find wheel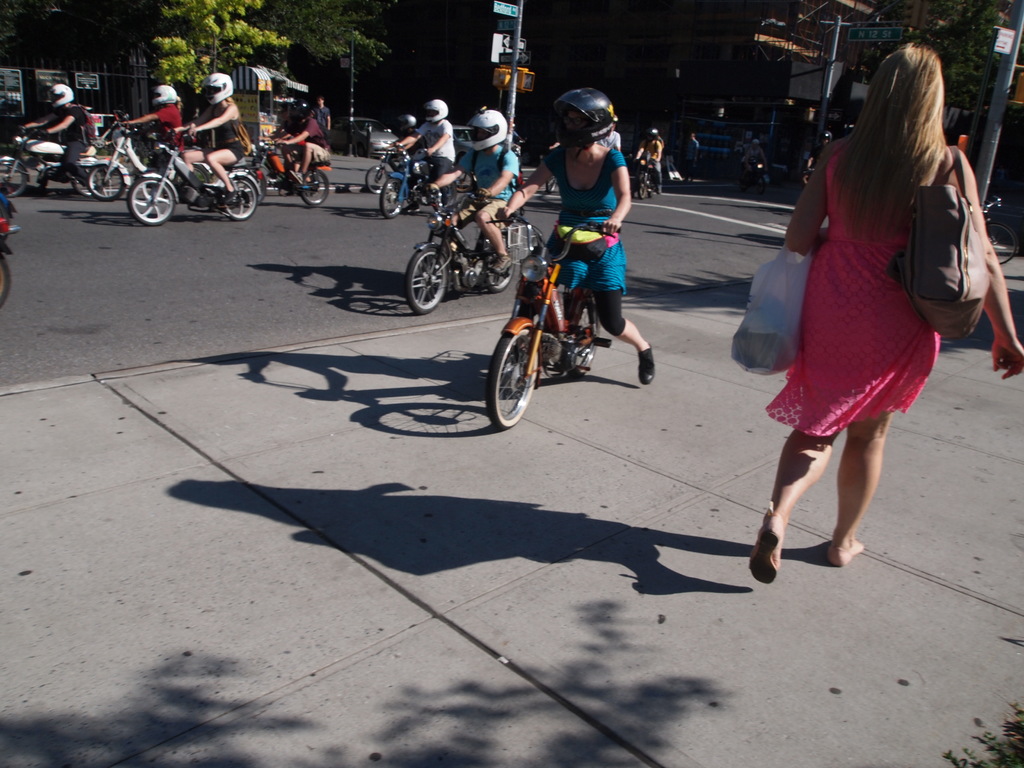
x1=70 y1=173 x2=107 y2=200
